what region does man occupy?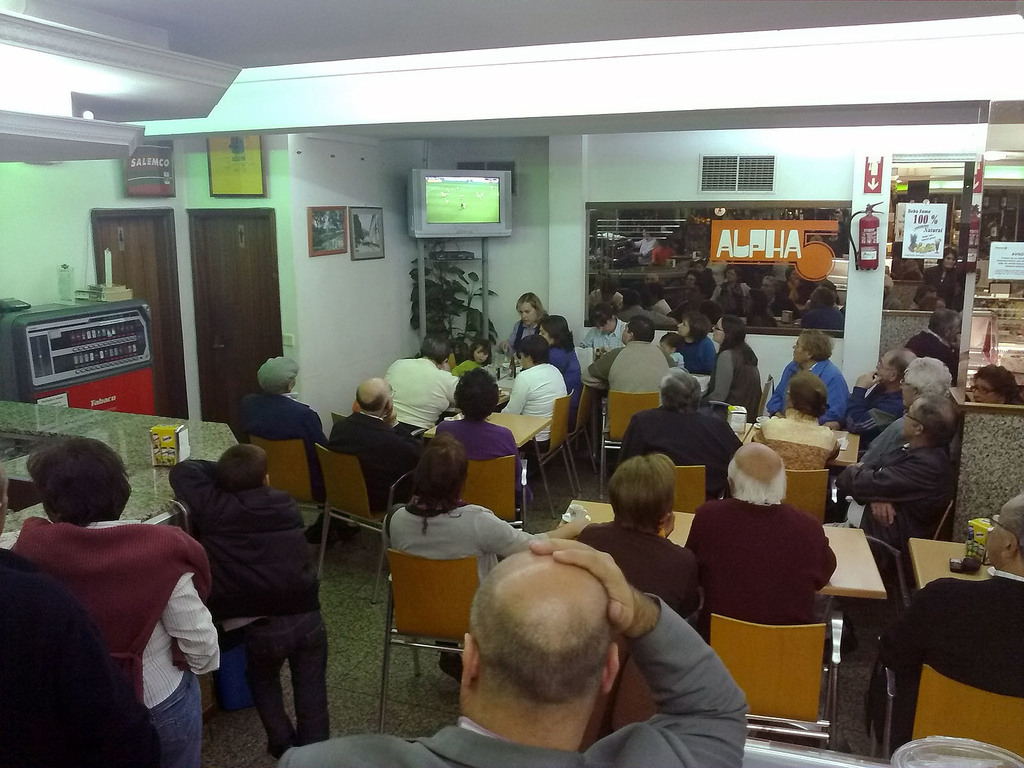
l=329, t=378, r=424, b=515.
